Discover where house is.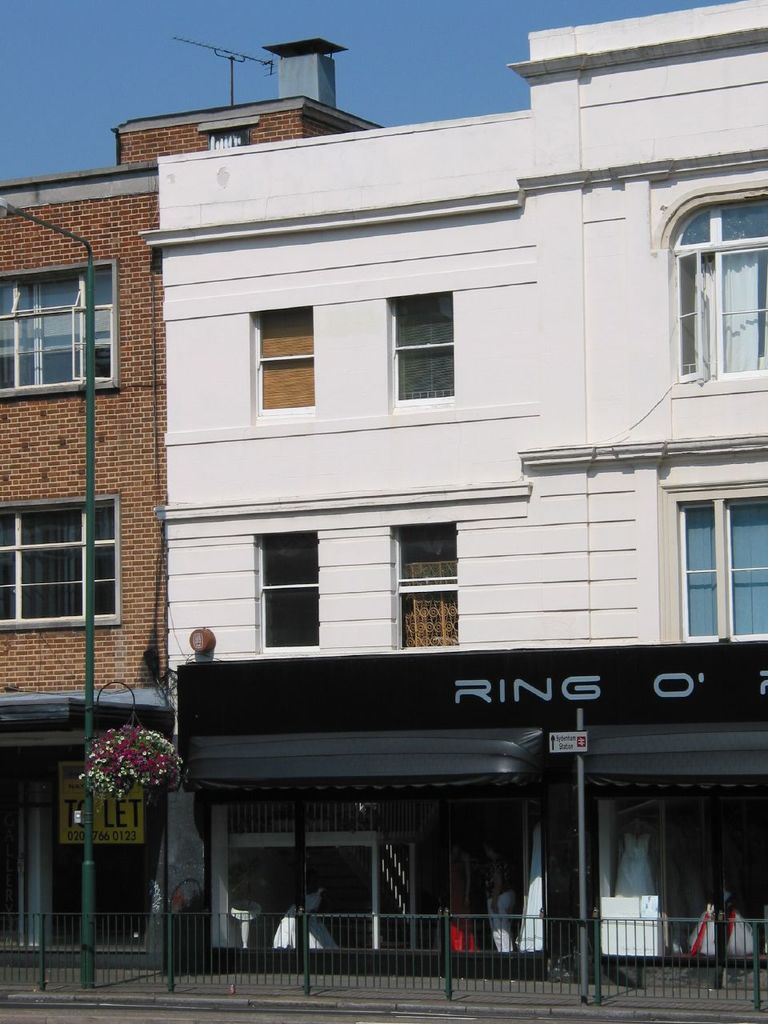
Discovered at bbox=(0, 30, 386, 968).
